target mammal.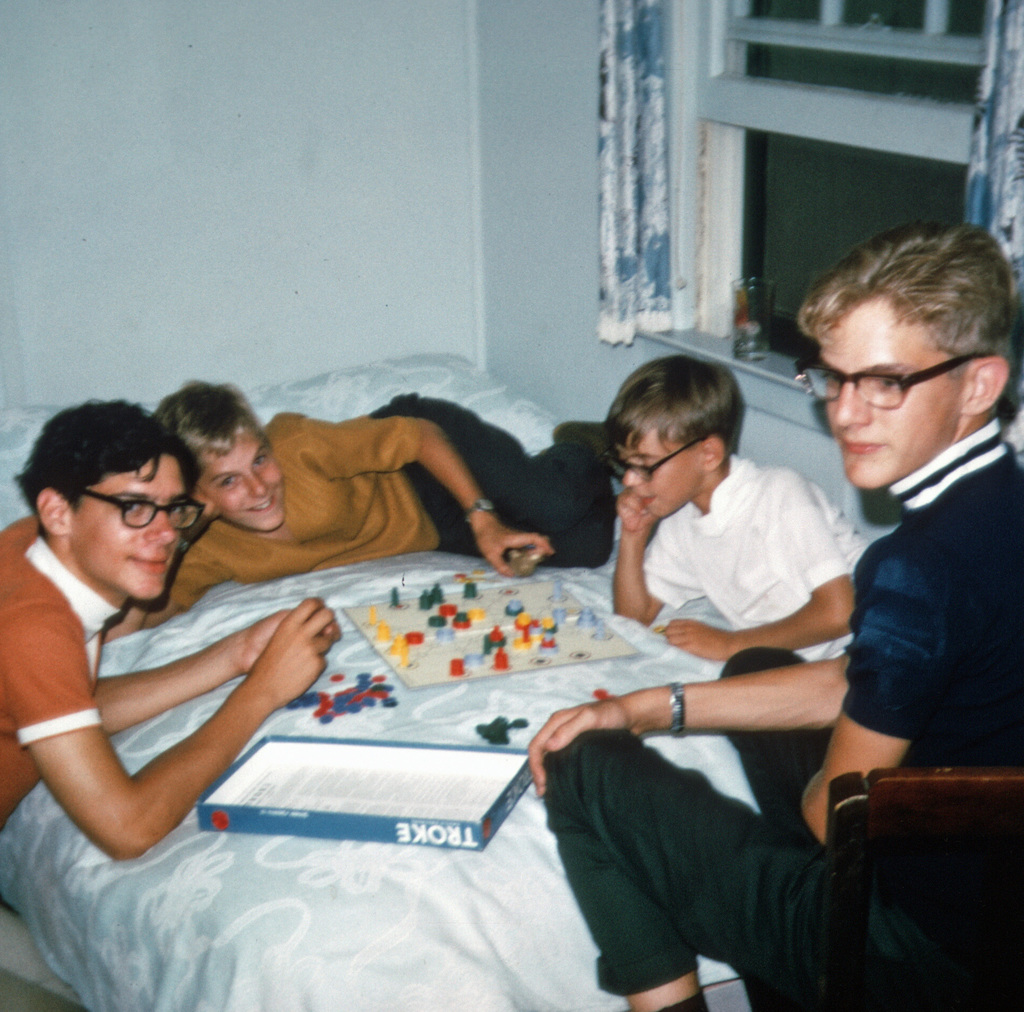
Target region: [595,364,884,680].
